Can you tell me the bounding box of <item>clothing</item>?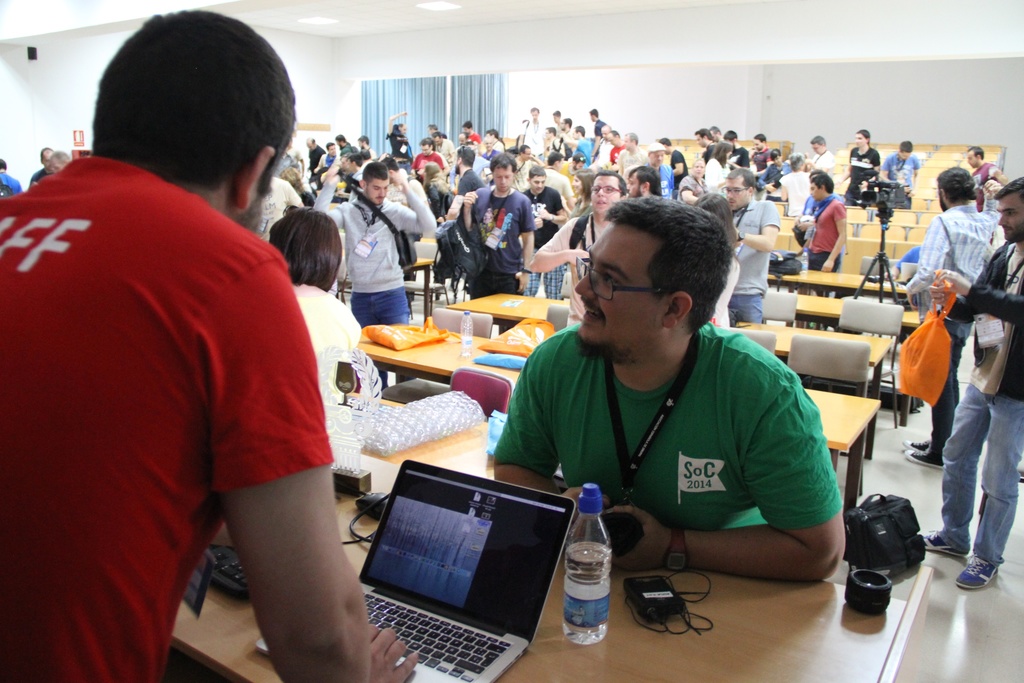
left=797, top=181, right=850, bottom=252.
